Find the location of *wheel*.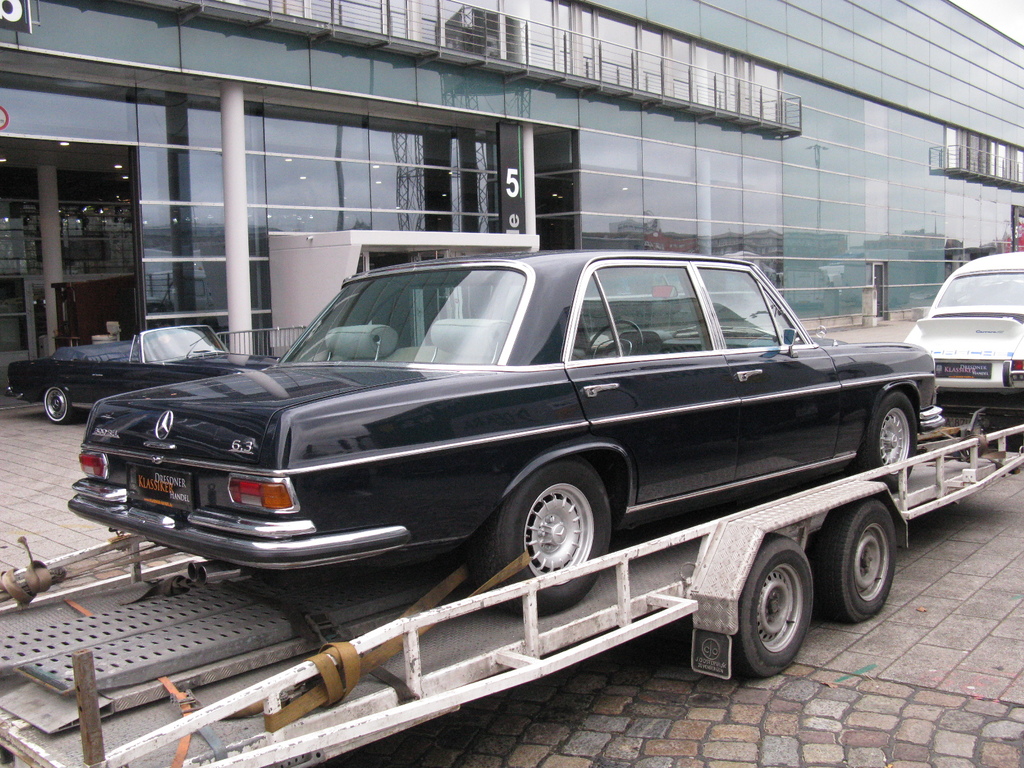
Location: 856, 388, 917, 492.
